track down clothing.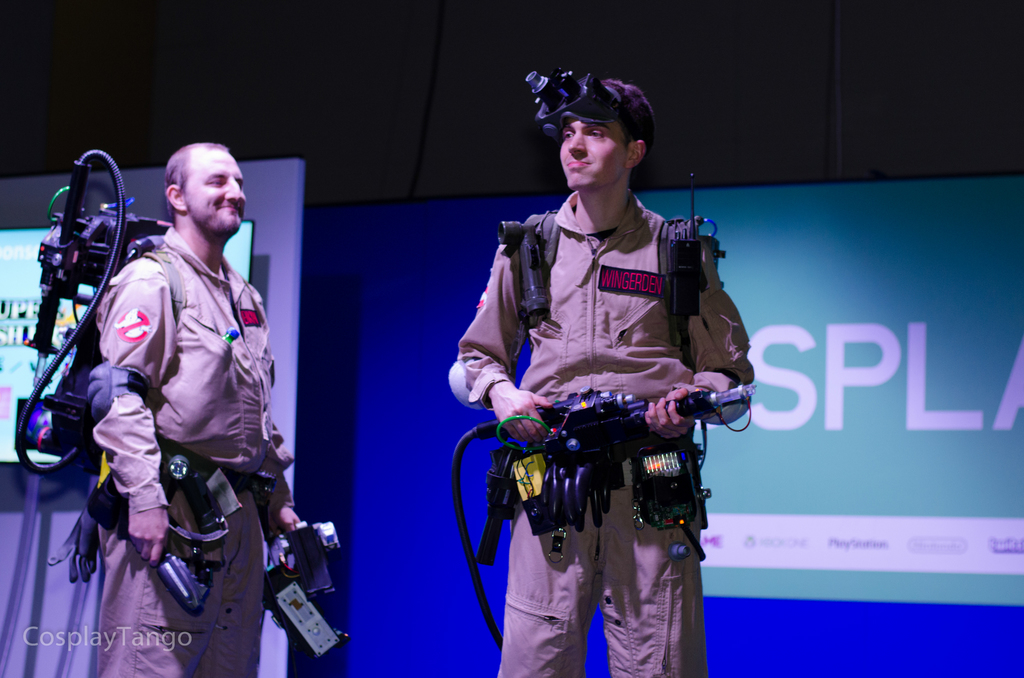
Tracked to select_region(448, 192, 767, 677).
